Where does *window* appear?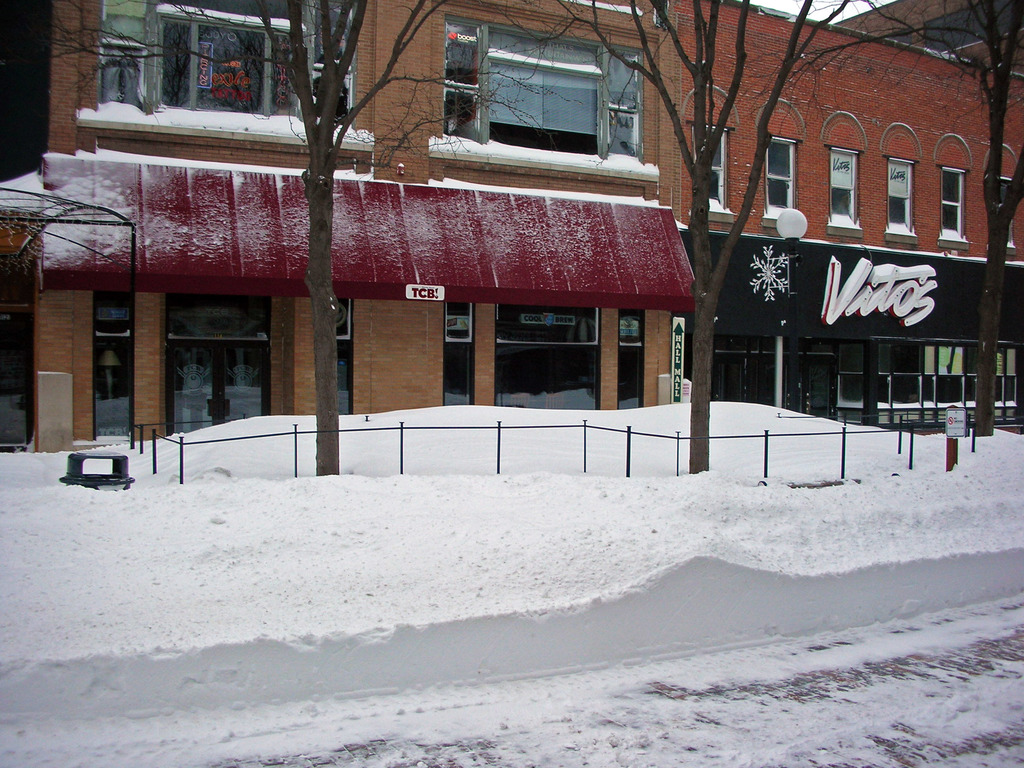
Appears at [941, 166, 968, 241].
